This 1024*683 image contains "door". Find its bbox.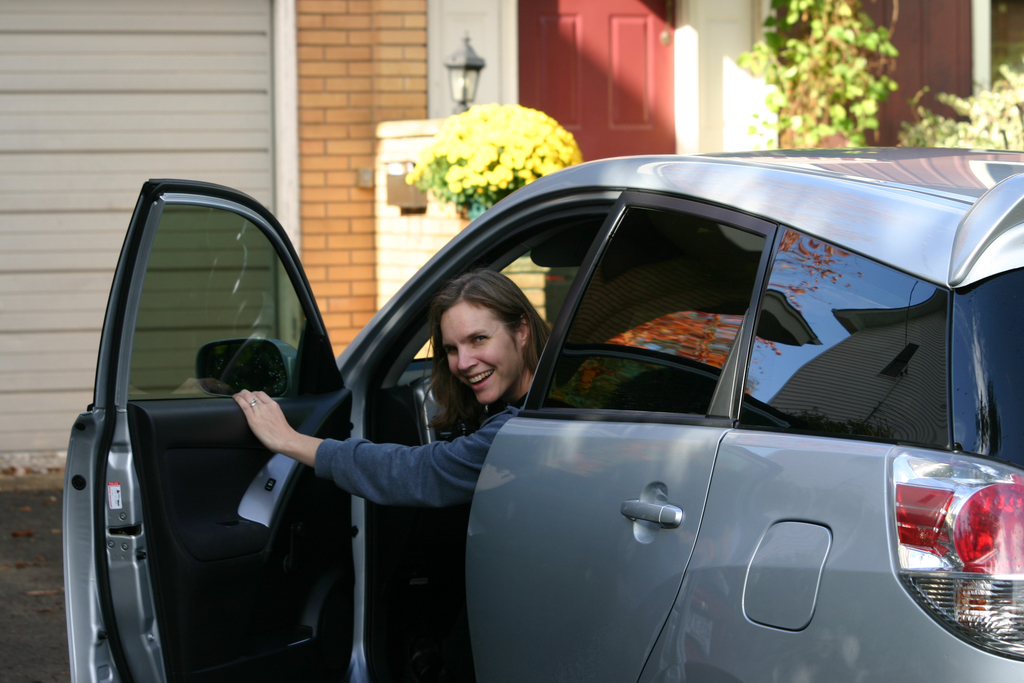
463 185 775 682.
